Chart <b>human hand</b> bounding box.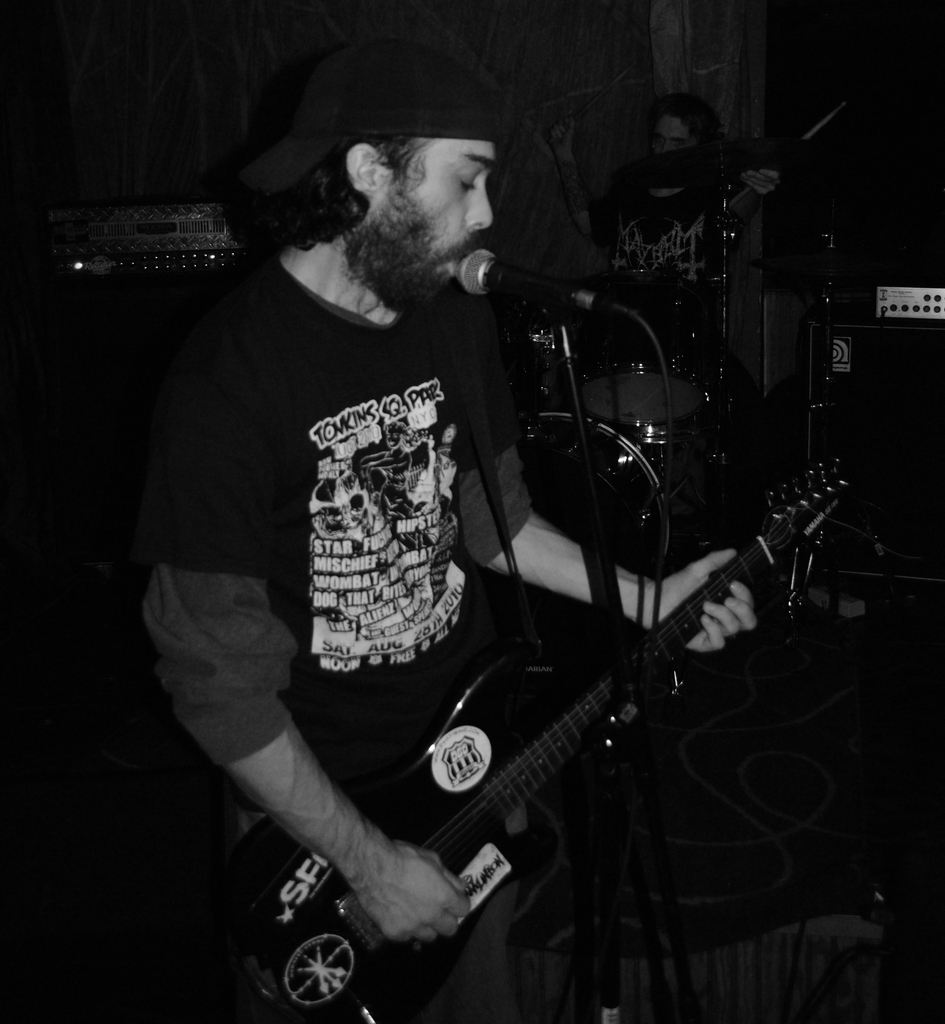
Charted: pyautogui.locateOnScreen(742, 166, 783, 200).
